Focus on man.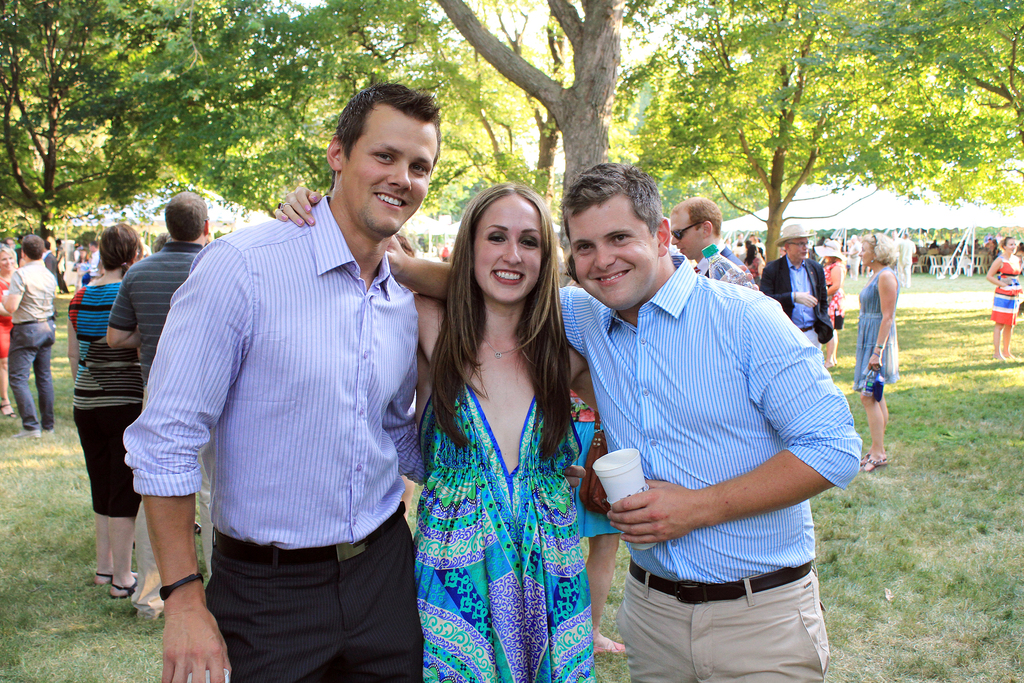
Focused at 845:233:862:276.
